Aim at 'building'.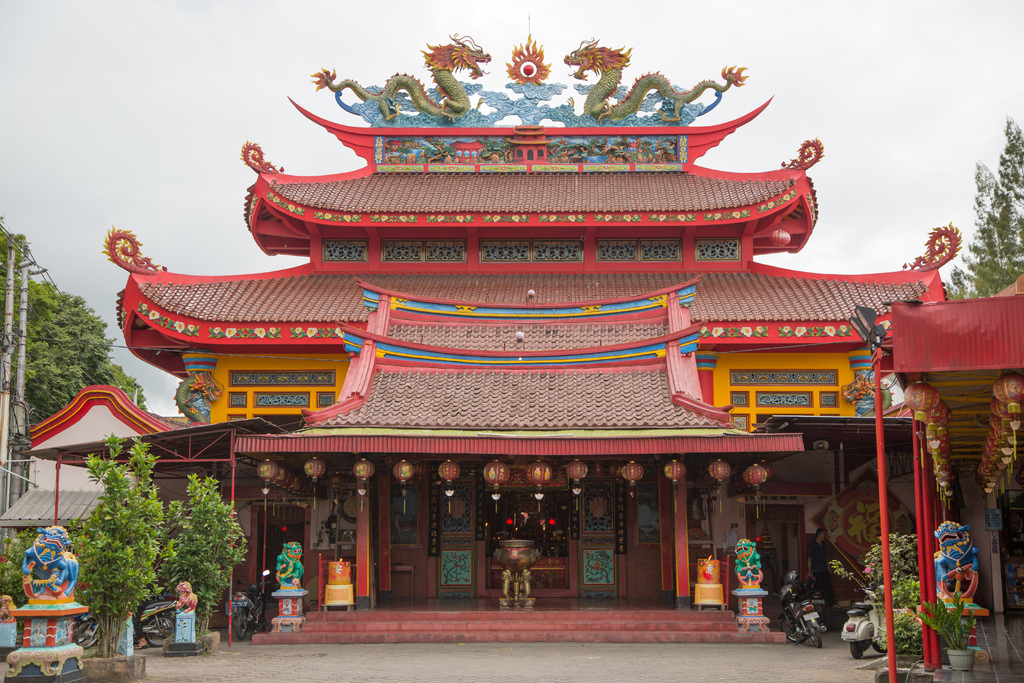
Aimed at {"left": 20, "top": 14, "right": 1023, "bottom": 682}.
